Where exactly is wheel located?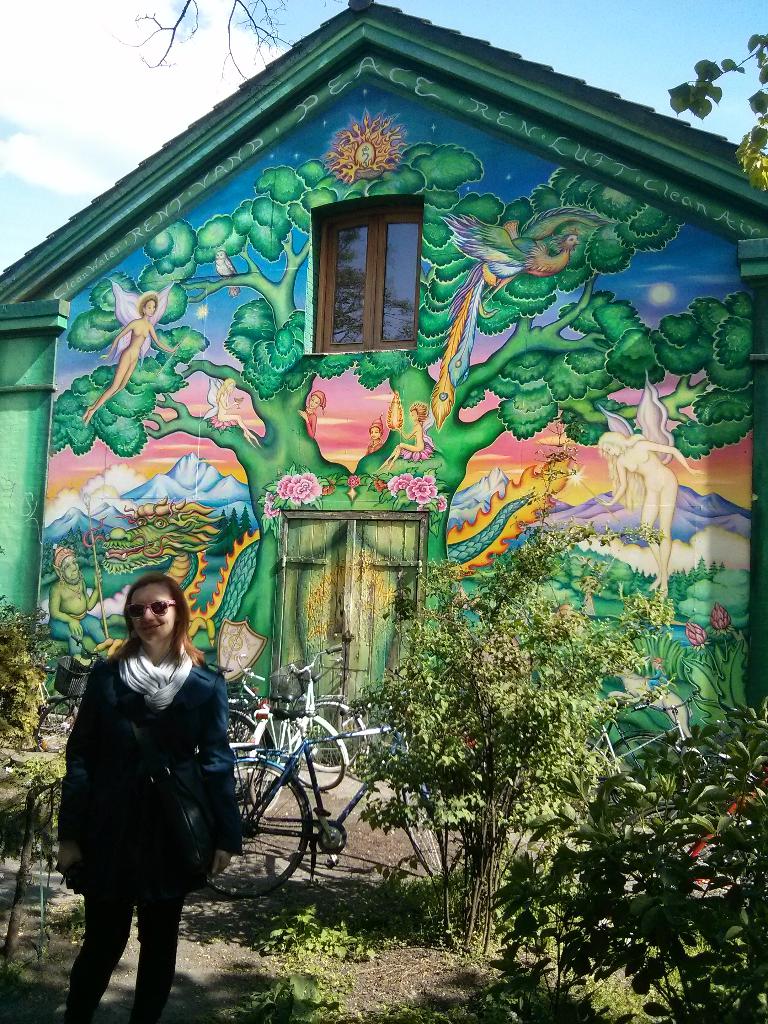
Its bounding box is rect(228, 711, 262, 756).
